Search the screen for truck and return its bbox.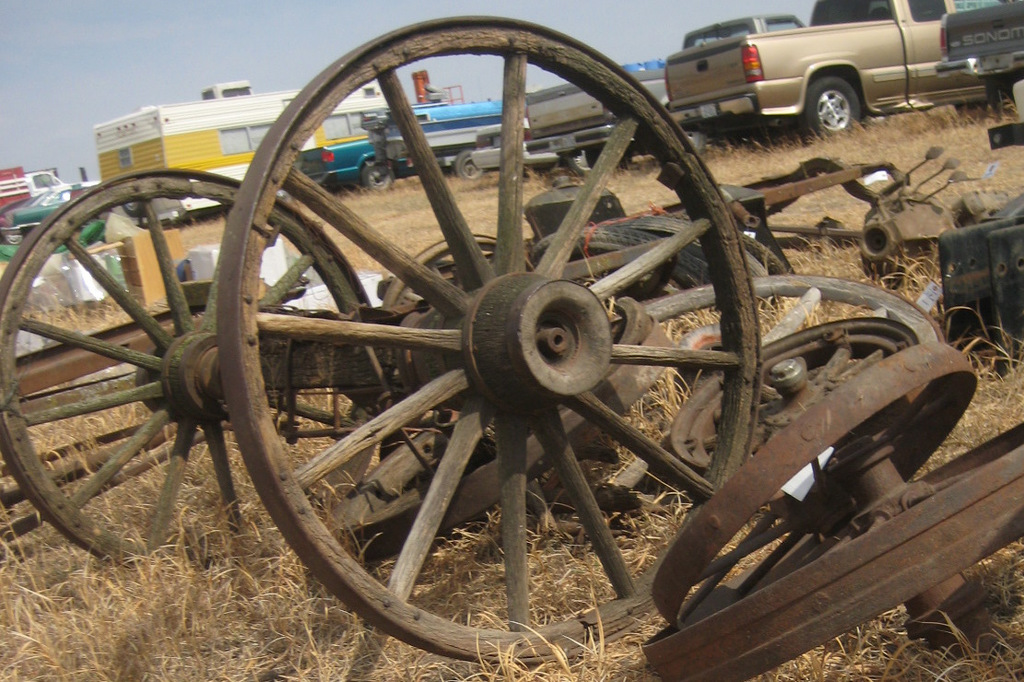
Found: (left=12, top=176, right=117, bottom=235).
